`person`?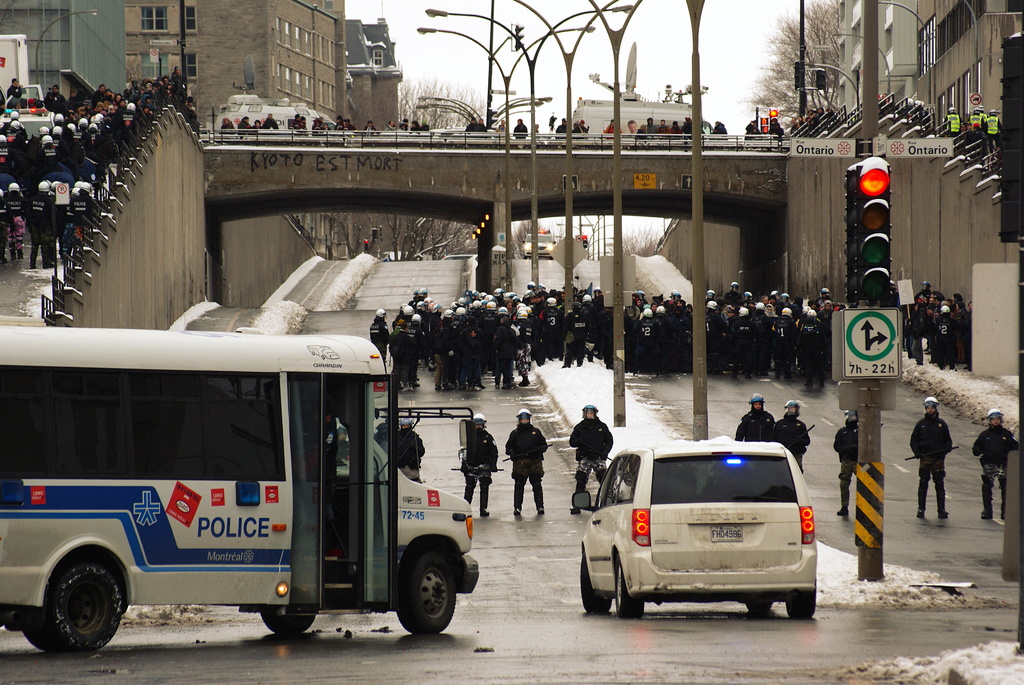
bbox=(500, 409, 545, 521)
